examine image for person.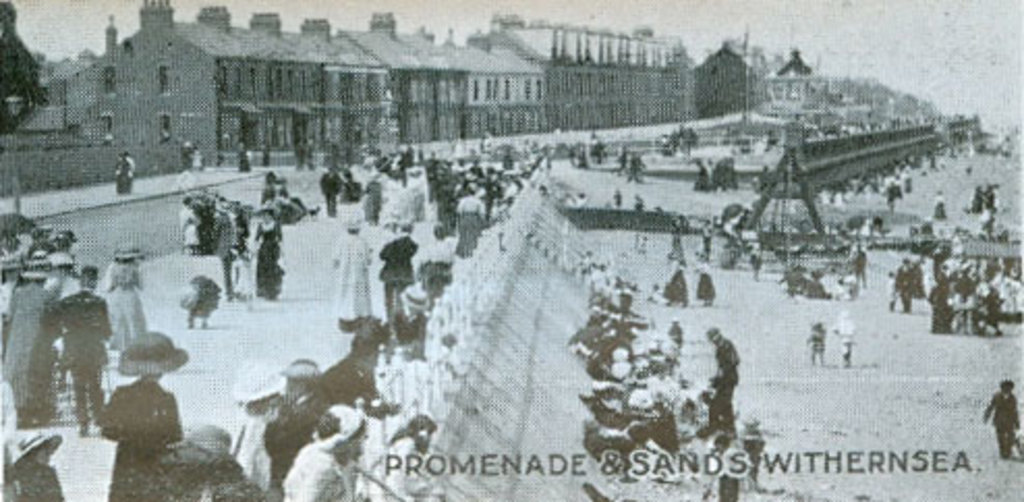
Examination result: <bbox>835, 307, 860, 369</bbox>.
